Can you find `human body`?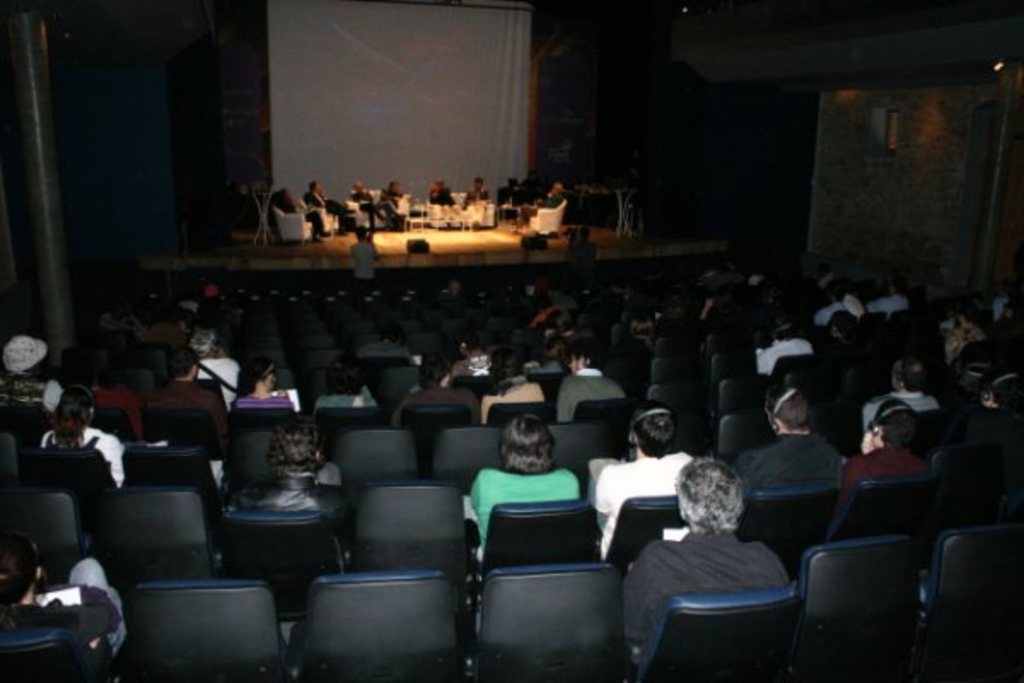
Yes, bounding box: box(353, 237, 382, 280).
